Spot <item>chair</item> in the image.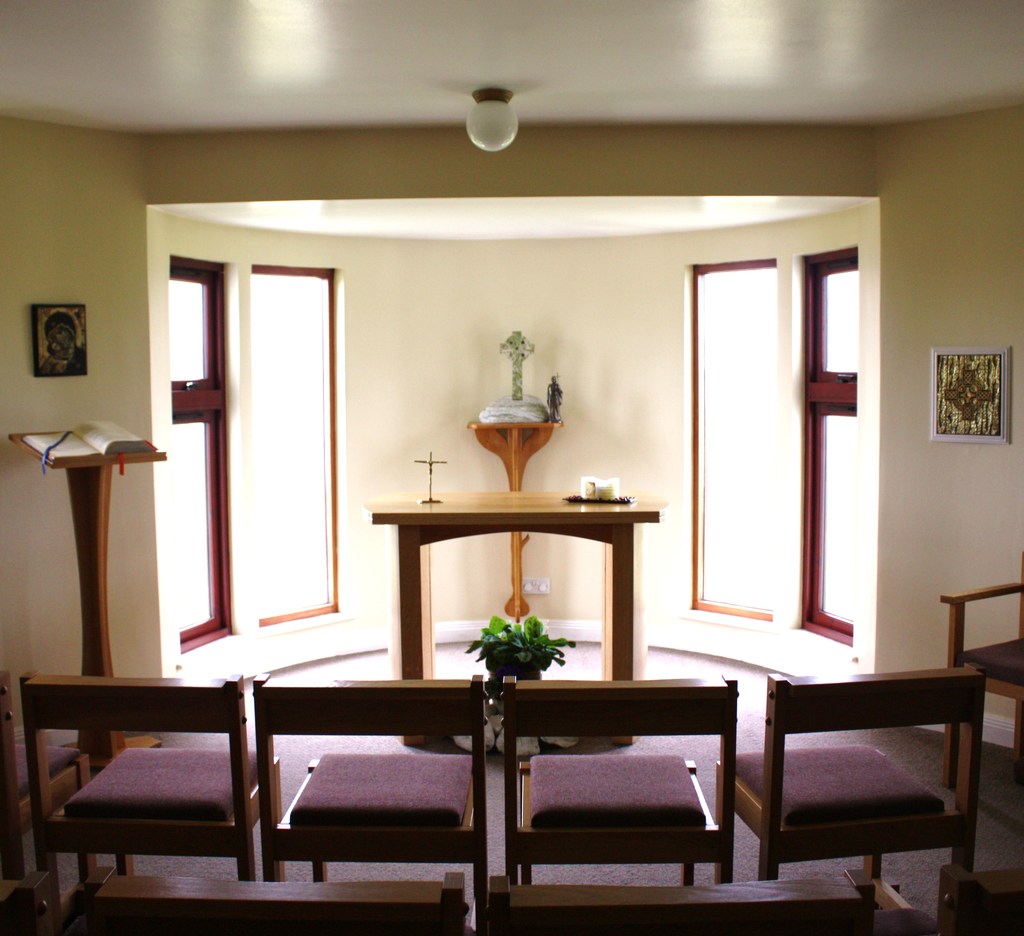
<item>chair</item> found at bbox(16, 663, 278, 926).
